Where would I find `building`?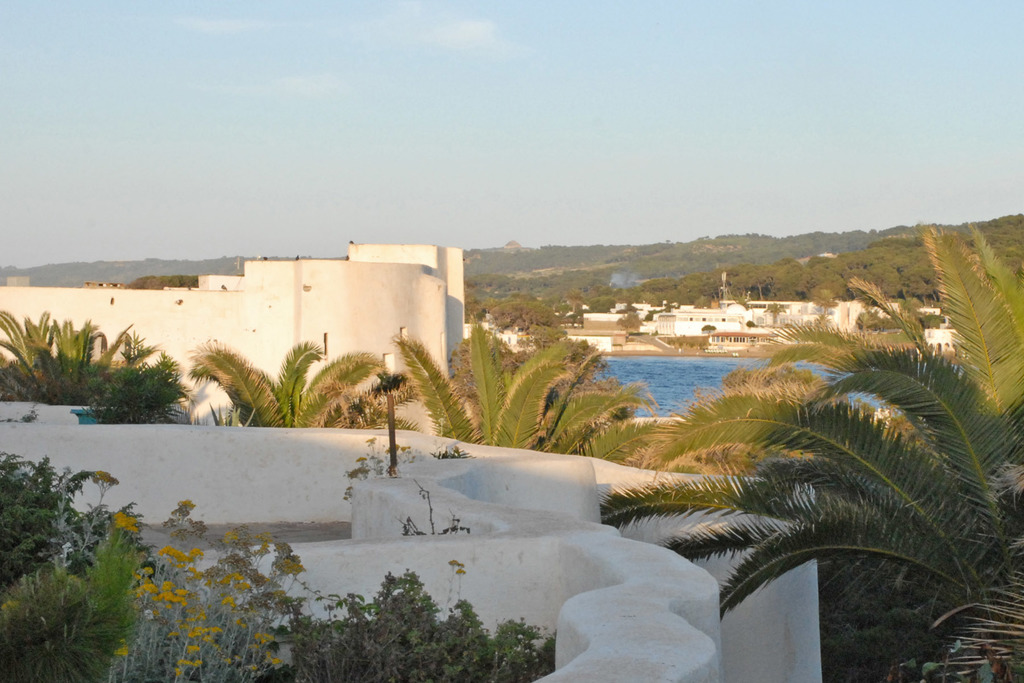
At 0/424/823/682.
